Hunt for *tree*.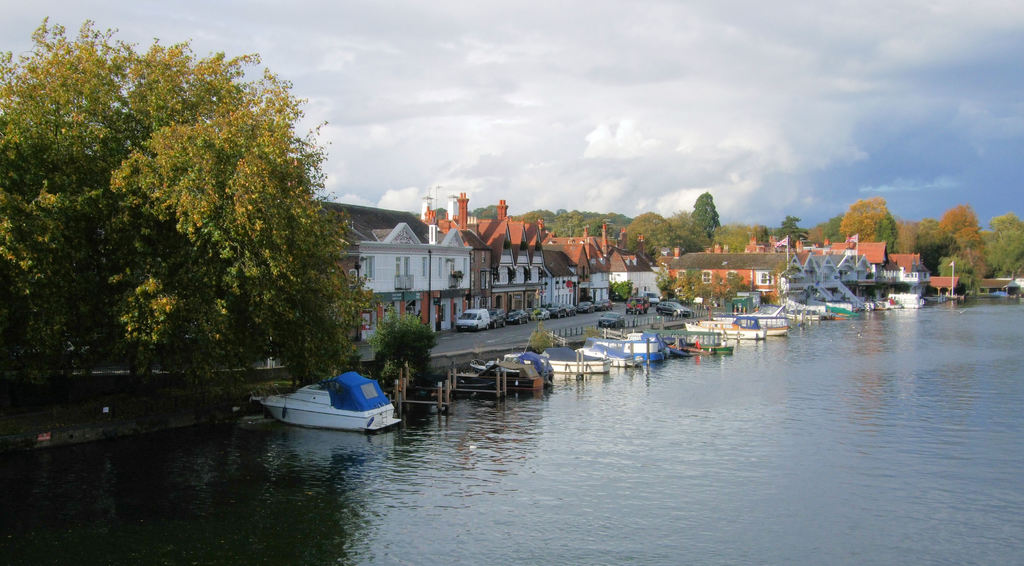
Hunted down at [382,316,432,401].
